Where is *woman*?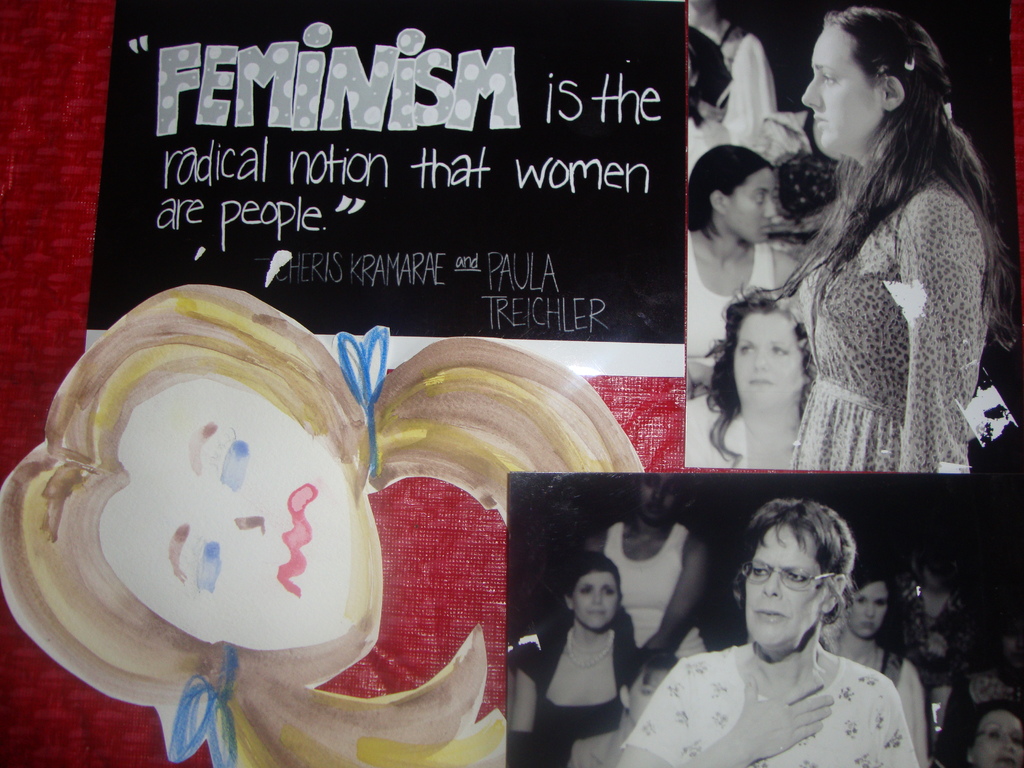
616:499:922:767.
